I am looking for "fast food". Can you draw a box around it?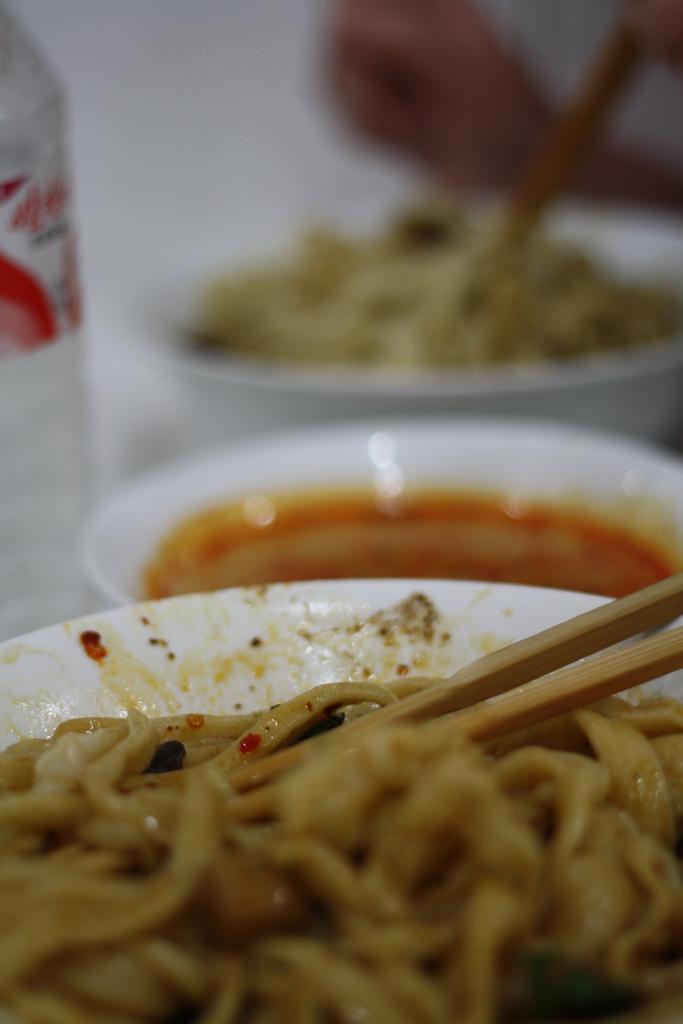
Sure, the bounding box is left=33, top=604, right=620, bottom=1021.
